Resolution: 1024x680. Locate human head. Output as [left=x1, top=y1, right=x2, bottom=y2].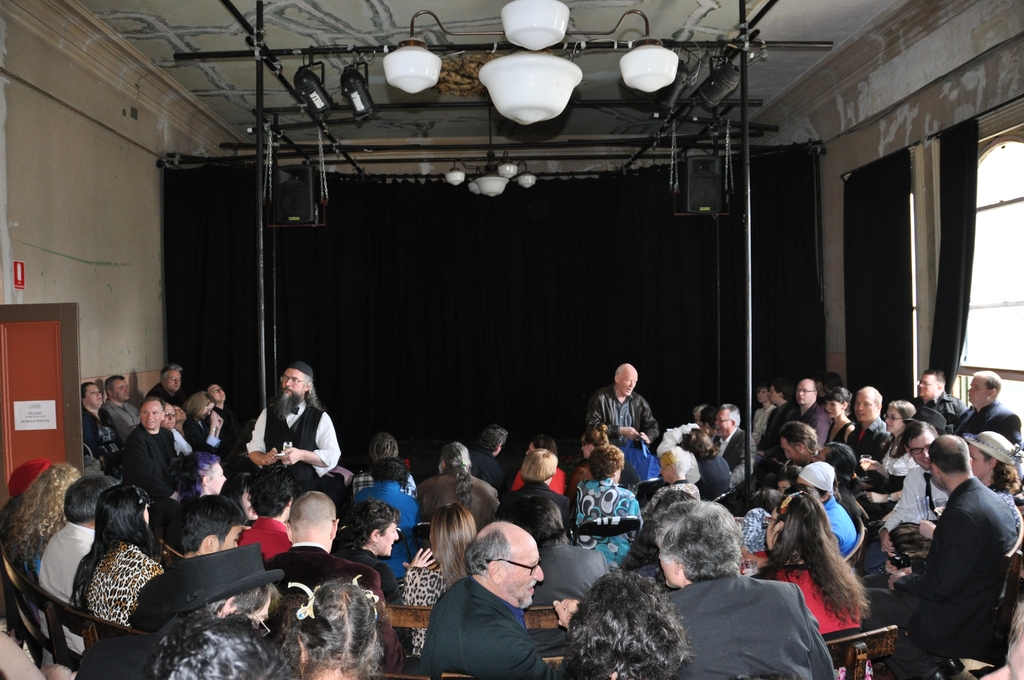
[left=586, top=445, right=622, bottom=485].
